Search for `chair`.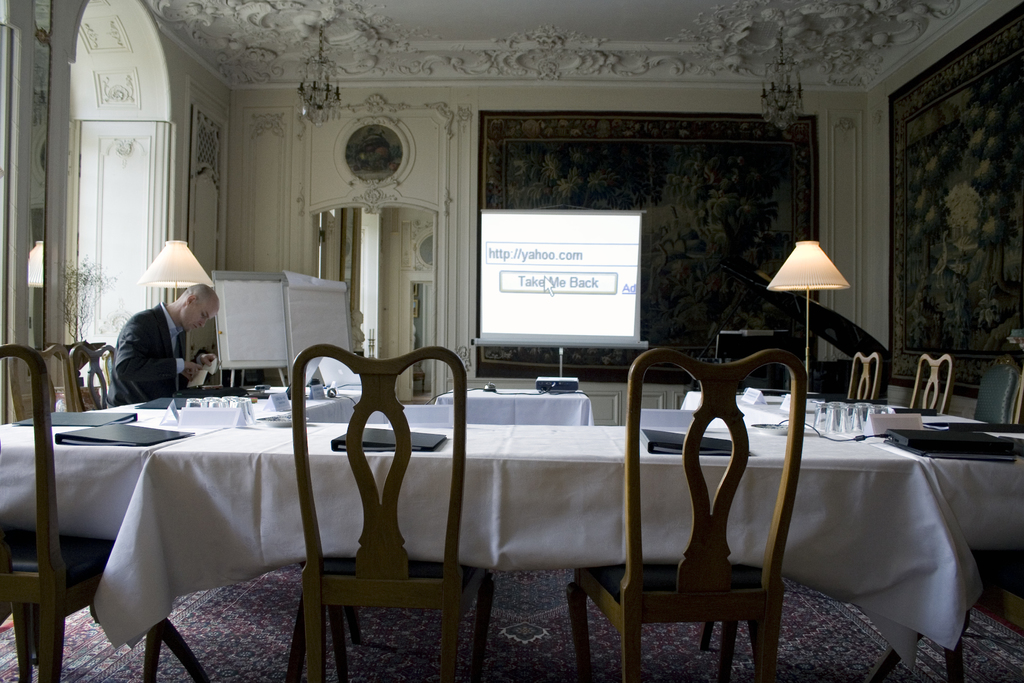
Found at Rect(0, 339, 217, 682).
